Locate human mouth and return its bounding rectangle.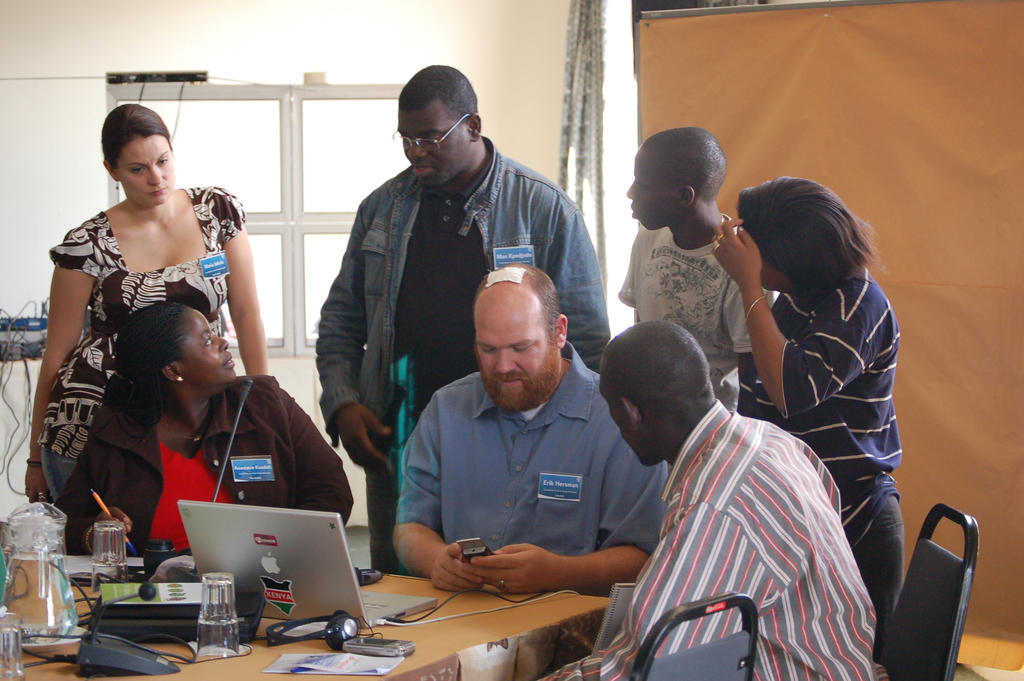
223/353/234/370.
